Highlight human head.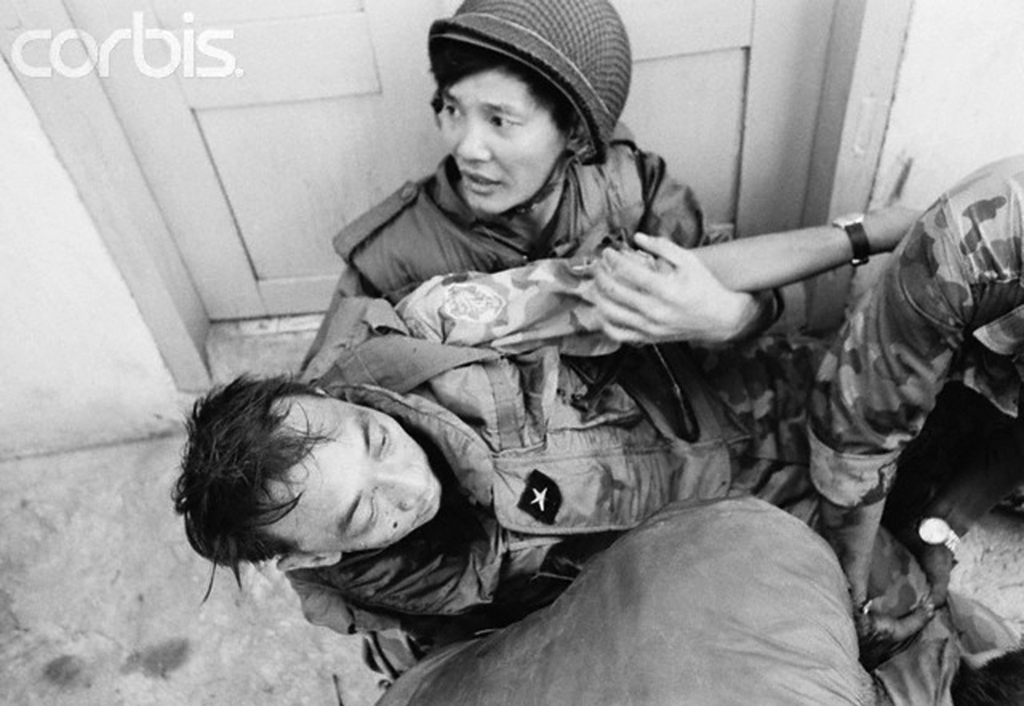
Highlighted region: [189,383,466,583].
